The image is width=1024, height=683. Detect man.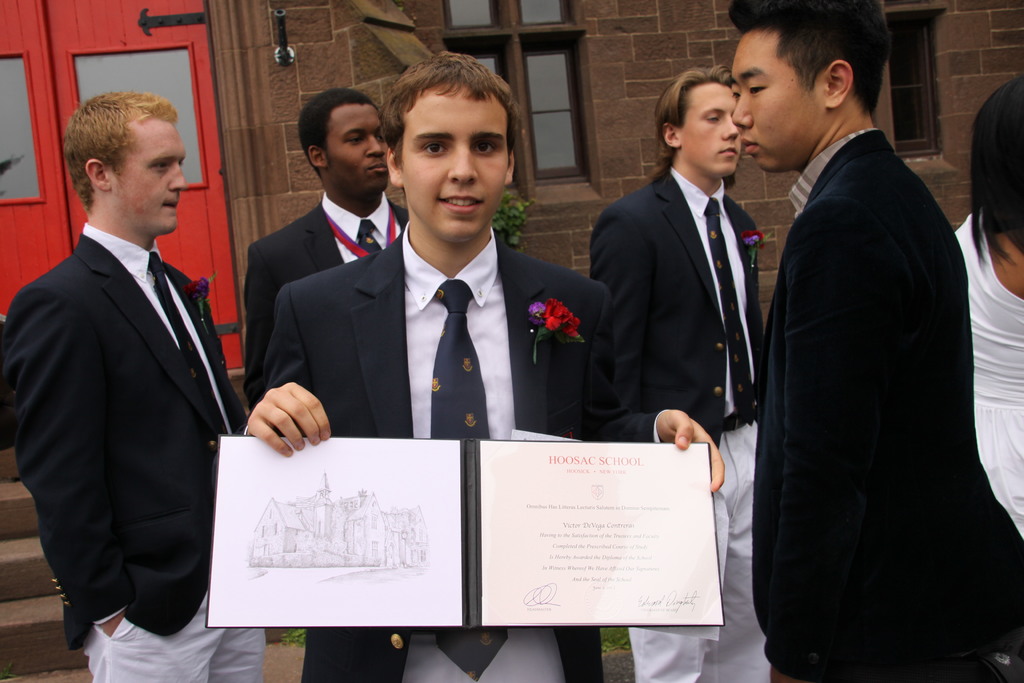
Detection: <region>716, 4, 1002, 682</region>.
